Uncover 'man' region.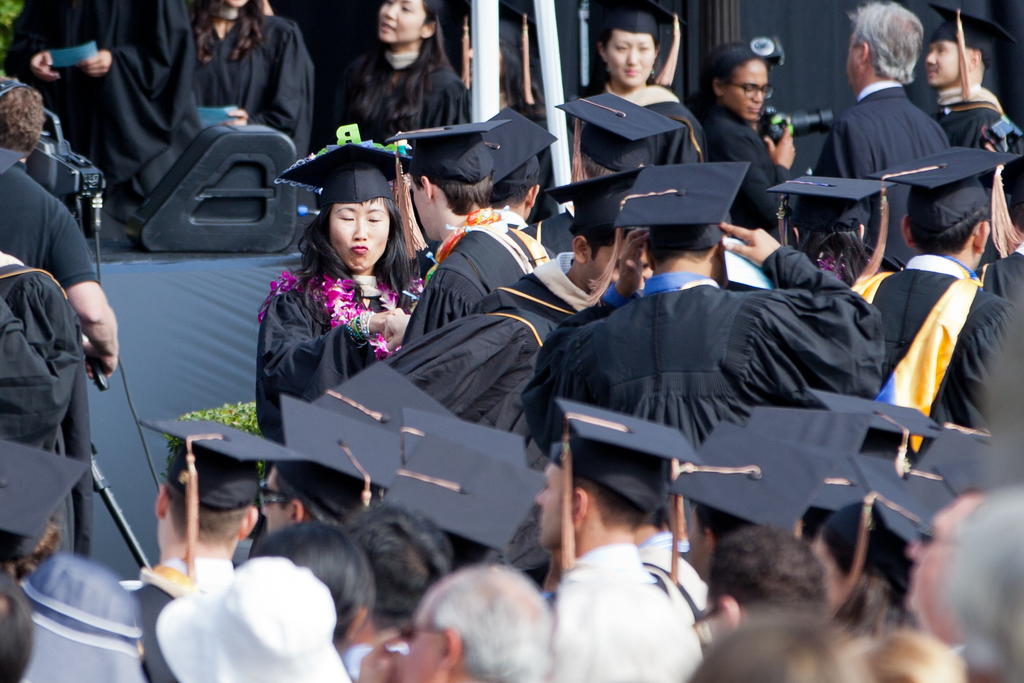
Uncovered: region(527, 443, 728, 682).
